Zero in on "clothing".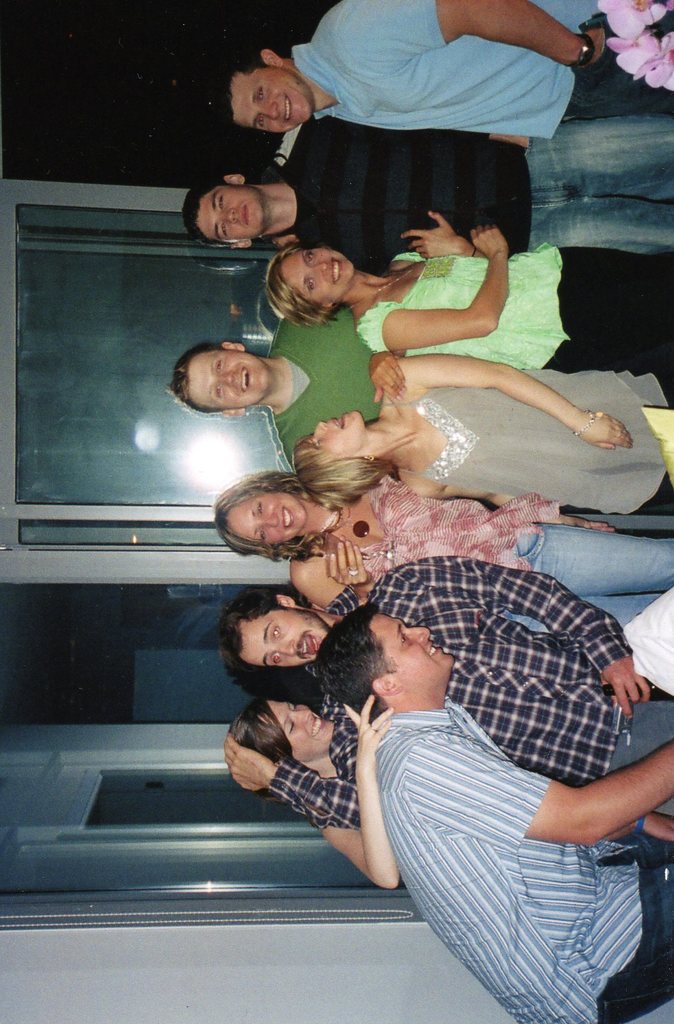
Zeroed in: region(558, 248, 673, 374).
